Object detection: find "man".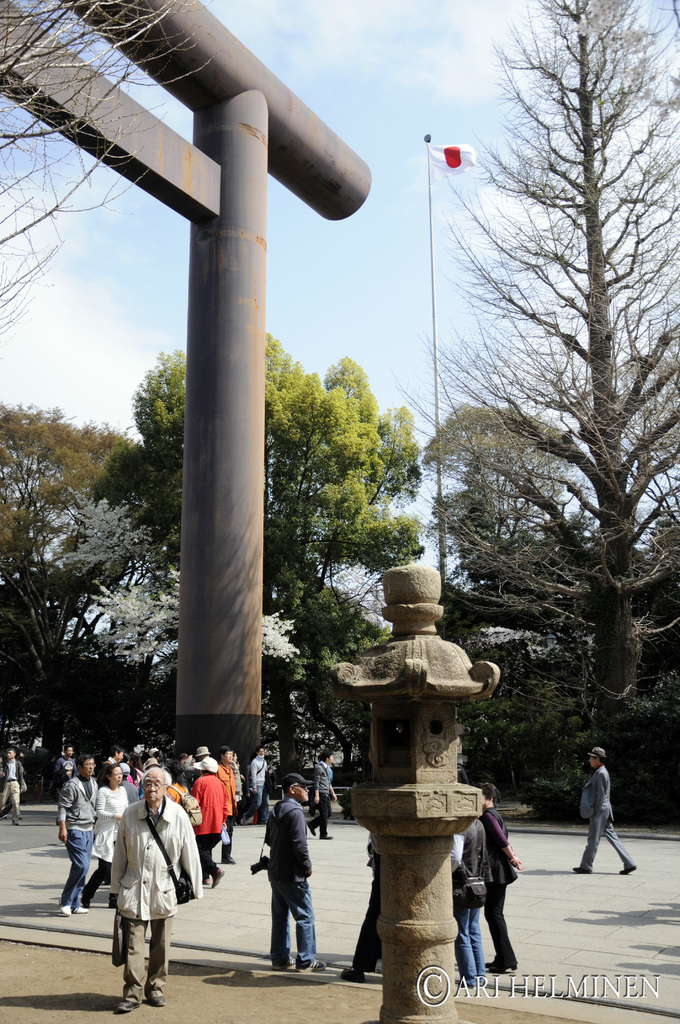
BBox(216, 748, 238, 867).
